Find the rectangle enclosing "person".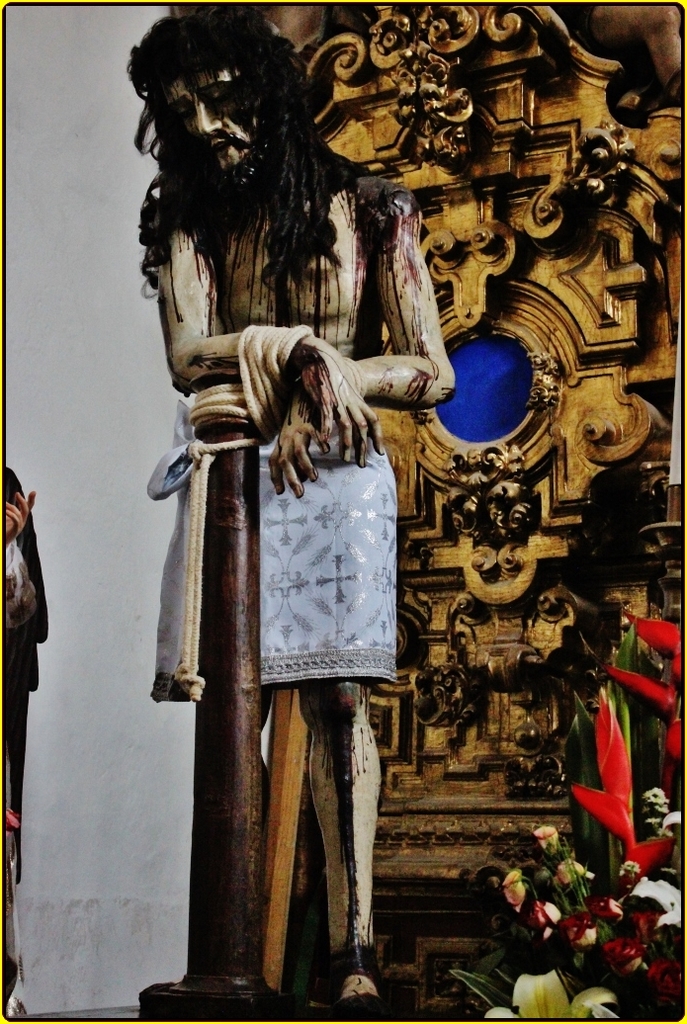
<region>134, 42, 472, 993</region>.
